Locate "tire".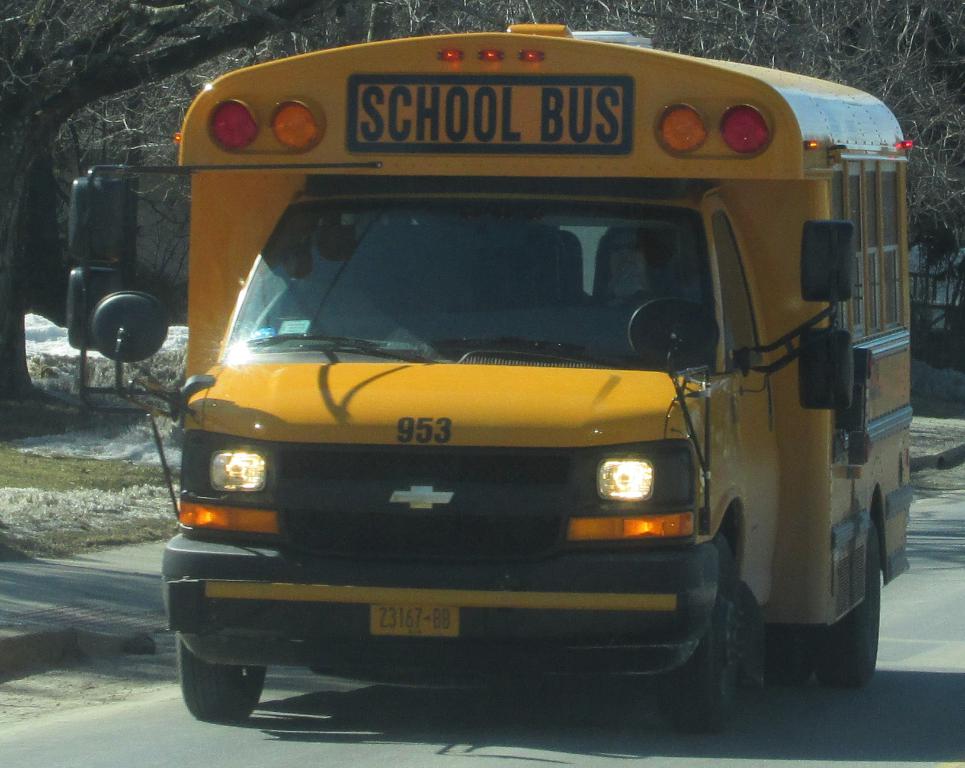
Bounding box: (817,519,881,686).
